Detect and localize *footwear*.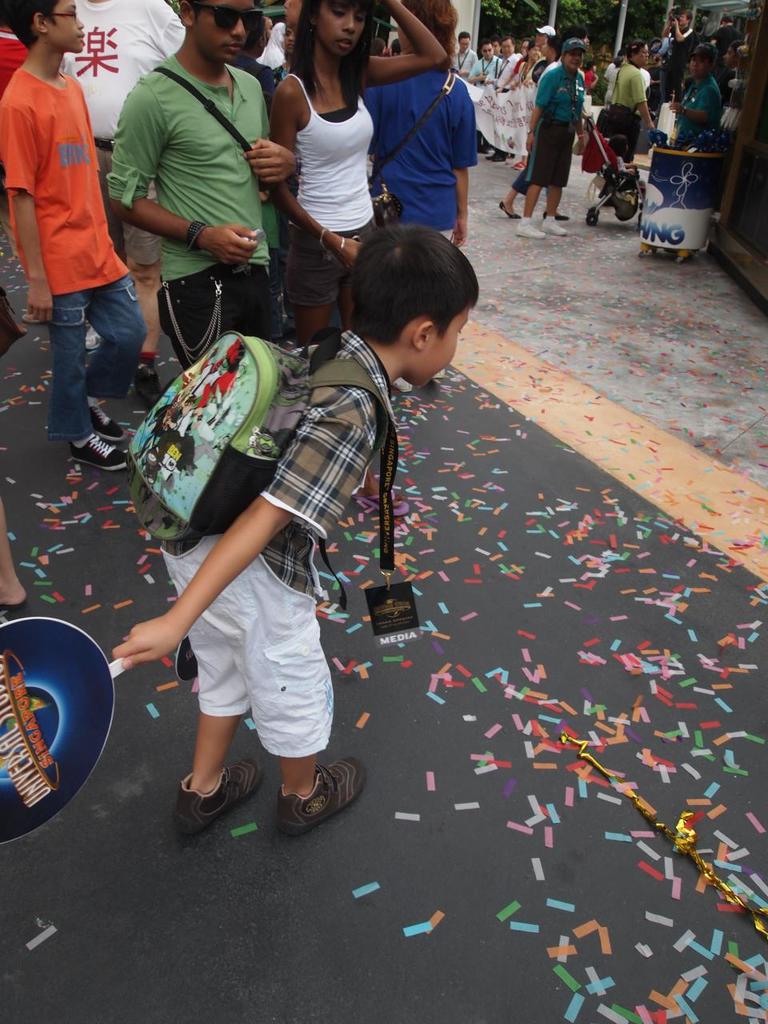
Localized at {"x1": 513, "y1": 220, "x2": 542, "y2": 238}.
